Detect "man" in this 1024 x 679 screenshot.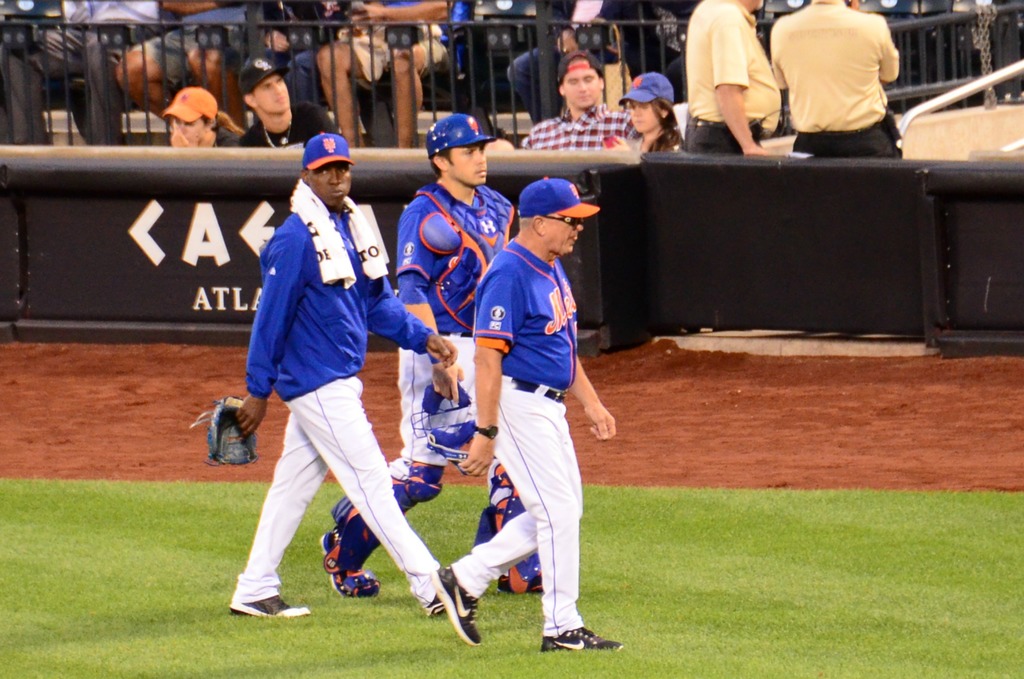
Detection: 323,111,537,597.
